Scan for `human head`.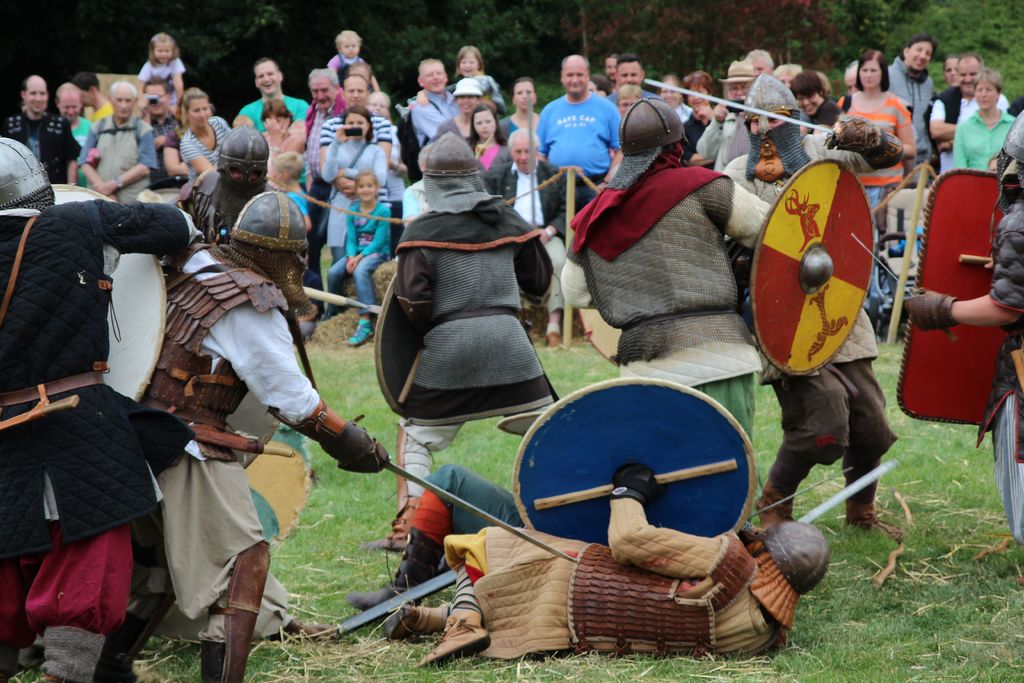
Scan result: 333:29:362:60.
